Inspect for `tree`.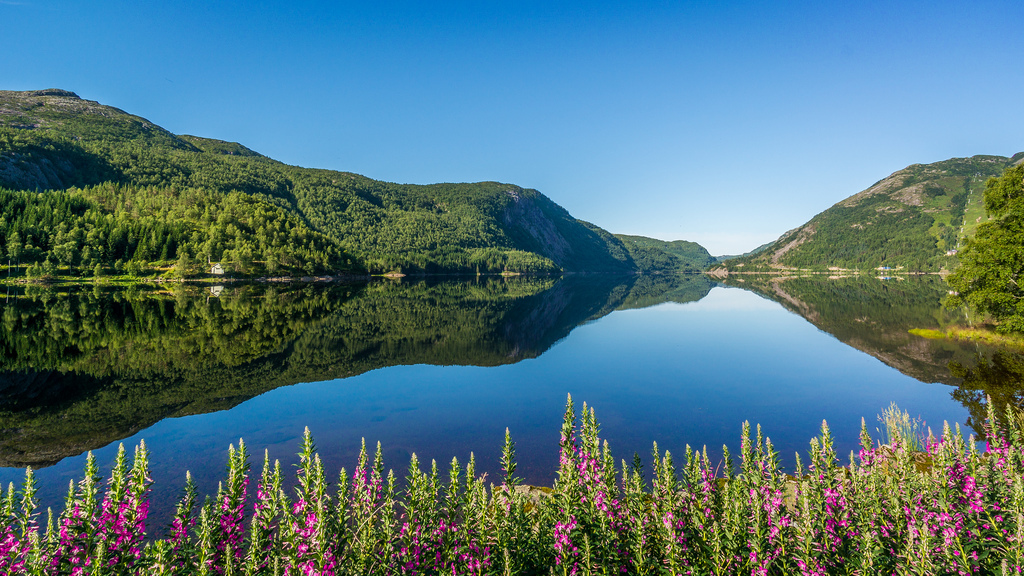
Inspection: (x1=943, y1=151, x2=1023, y2=336).
